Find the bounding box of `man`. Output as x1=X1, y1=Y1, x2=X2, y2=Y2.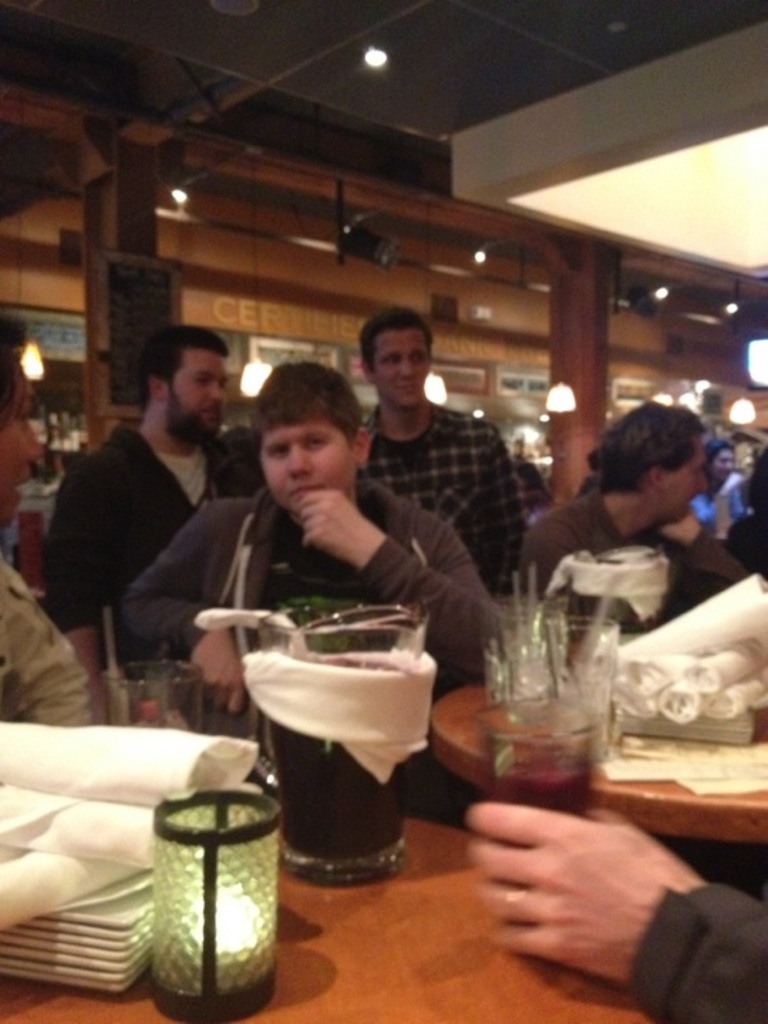
x1=364, y1=303, x2=536, y2=587.
